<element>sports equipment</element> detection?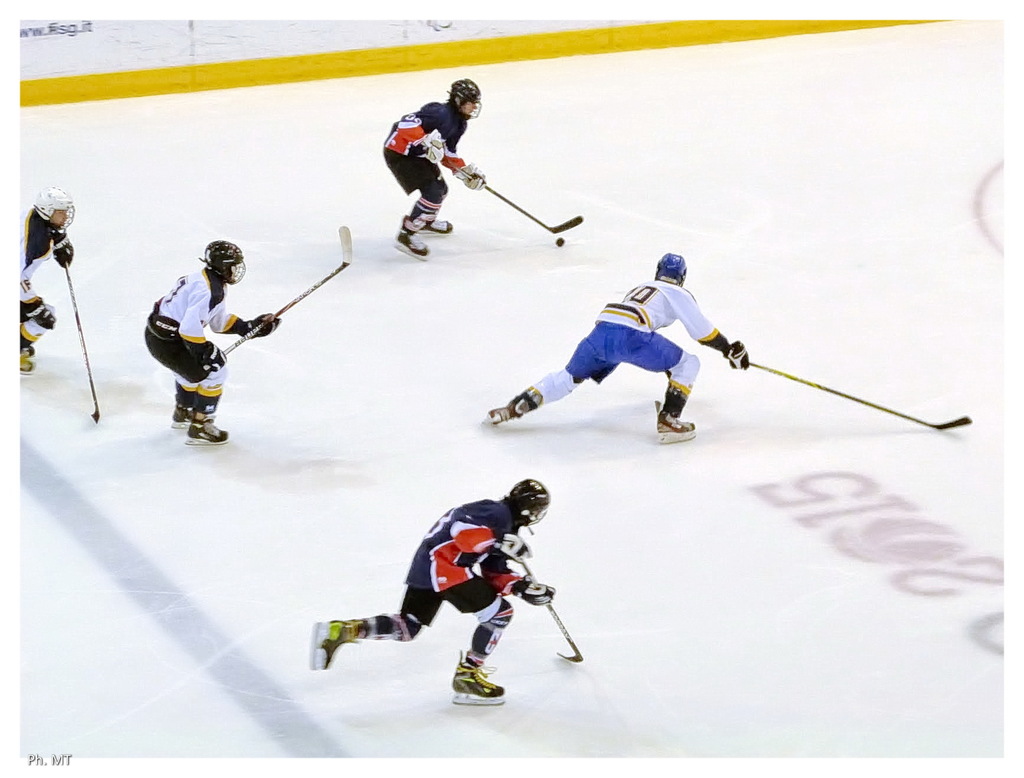
bbox=(62, 266, 99, 424)
